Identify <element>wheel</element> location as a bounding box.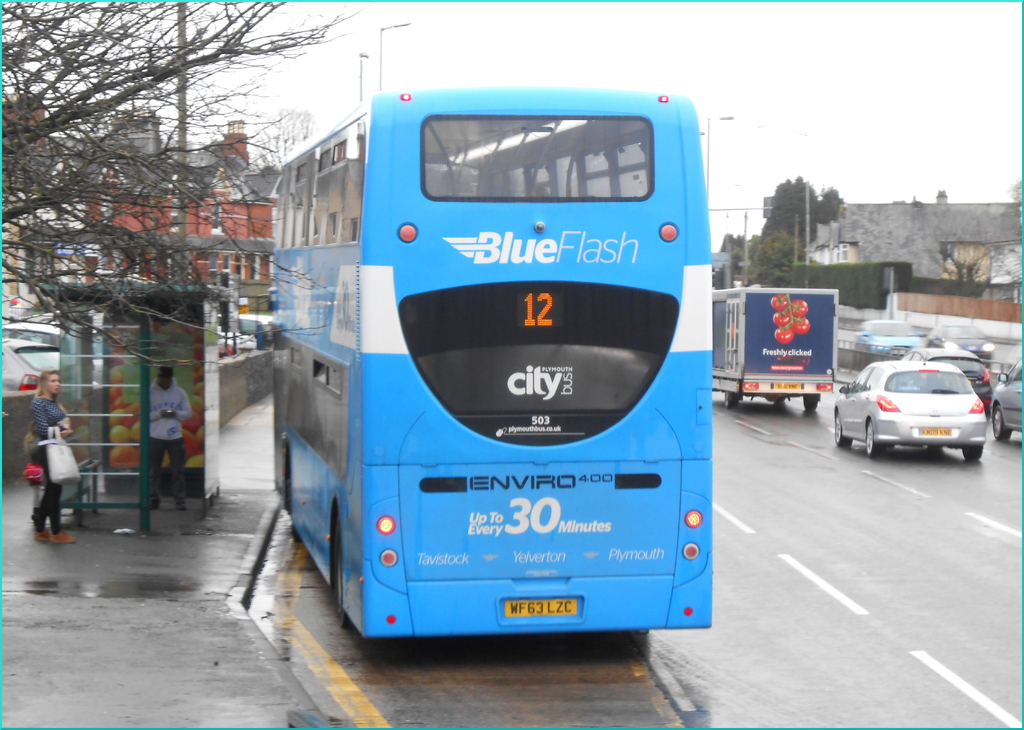
<bbox>860, 418, 880, 459</bbox>.
